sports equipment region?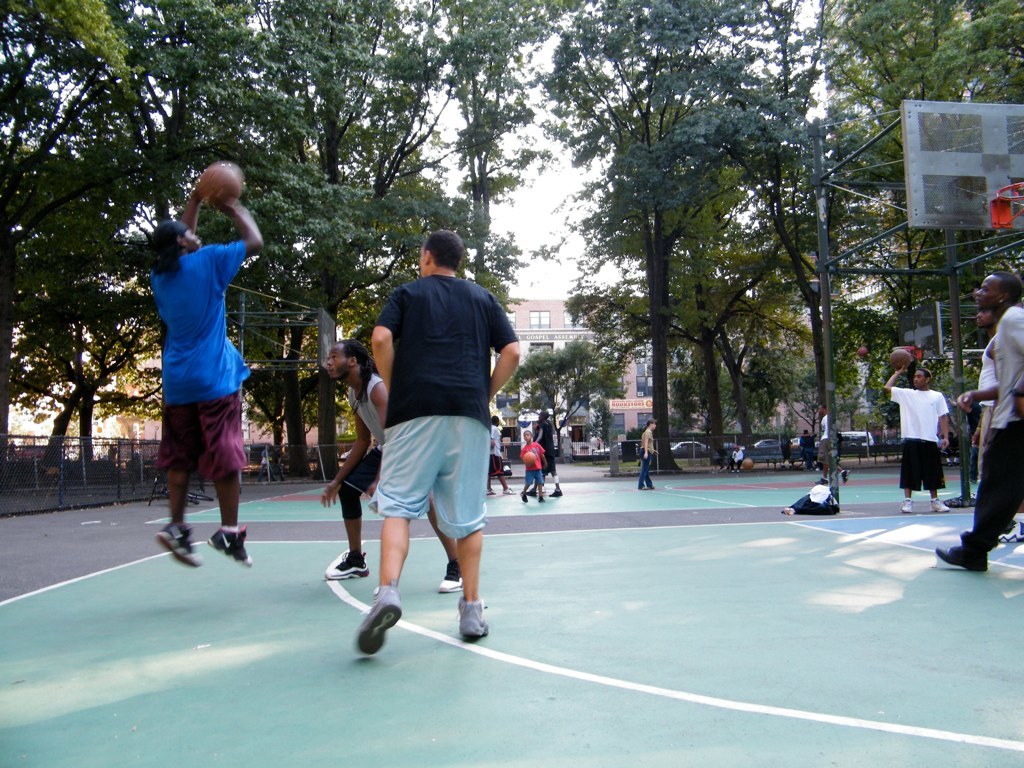
bbox=[523, 492, 535, 508]
